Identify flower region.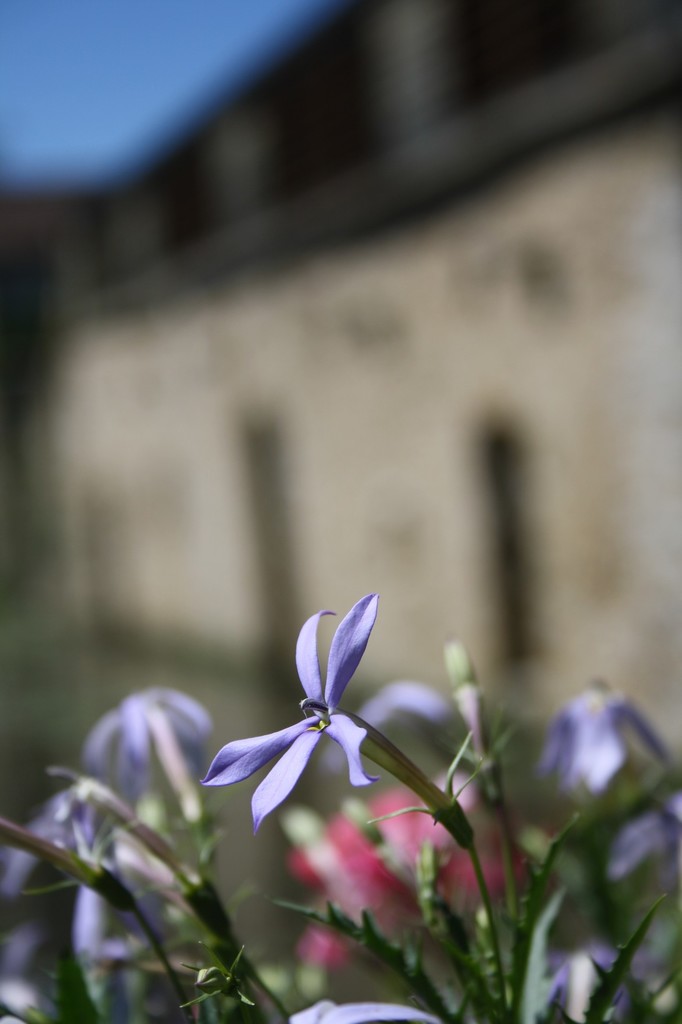
Region: bbox=[607, 790, 681, 883].
